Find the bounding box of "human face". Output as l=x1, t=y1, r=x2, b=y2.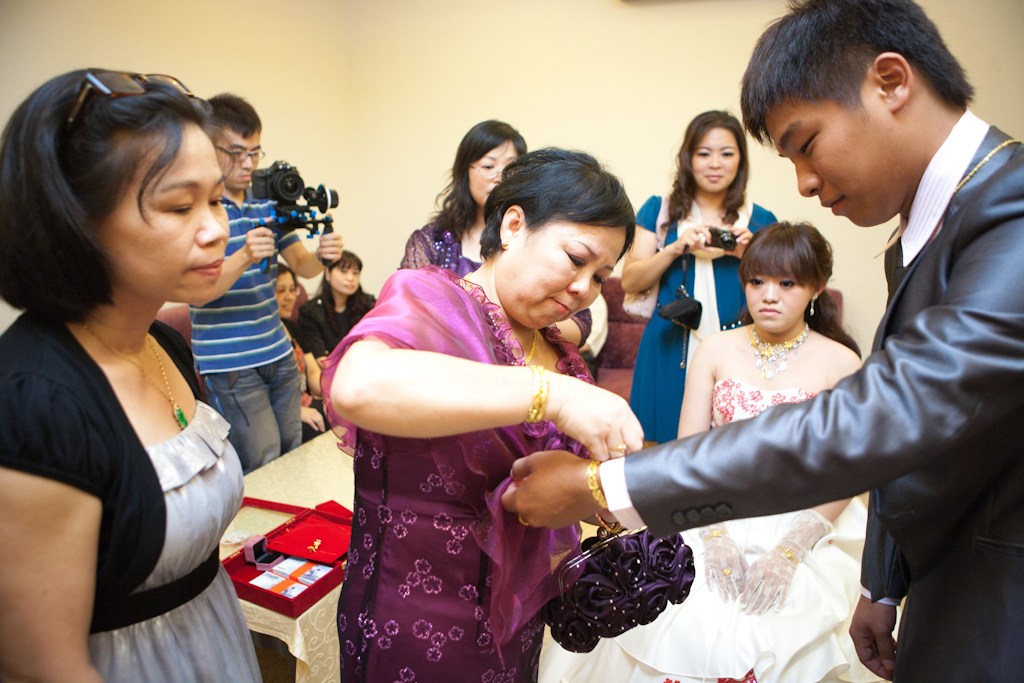
l=216, t=128, r=260, b=192.
